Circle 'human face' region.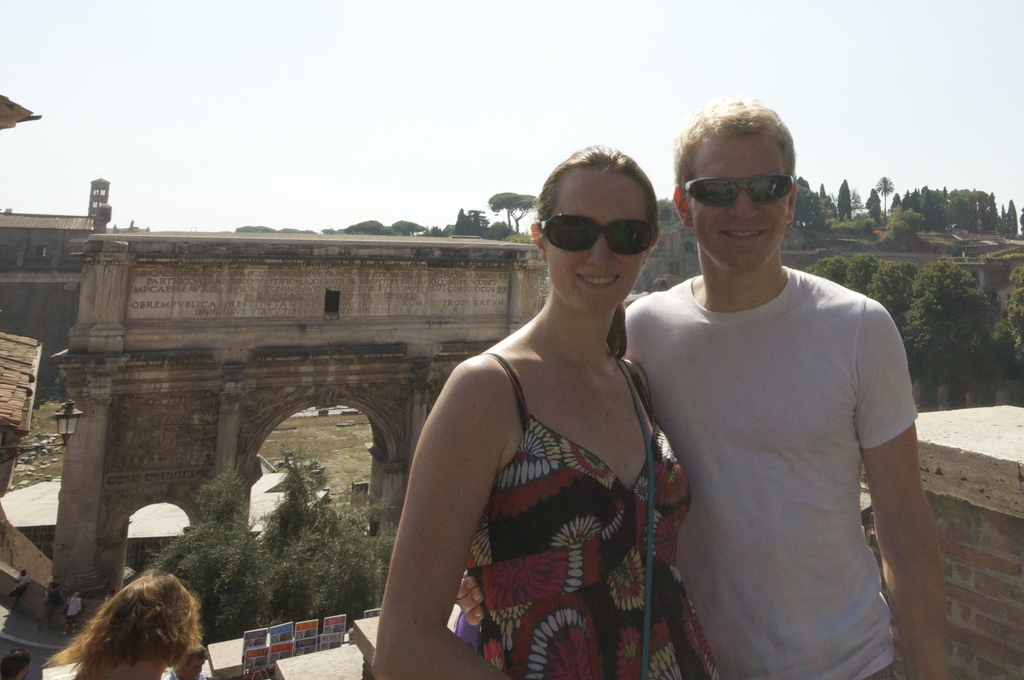
Region: crop(692, 134, 790, 271).
